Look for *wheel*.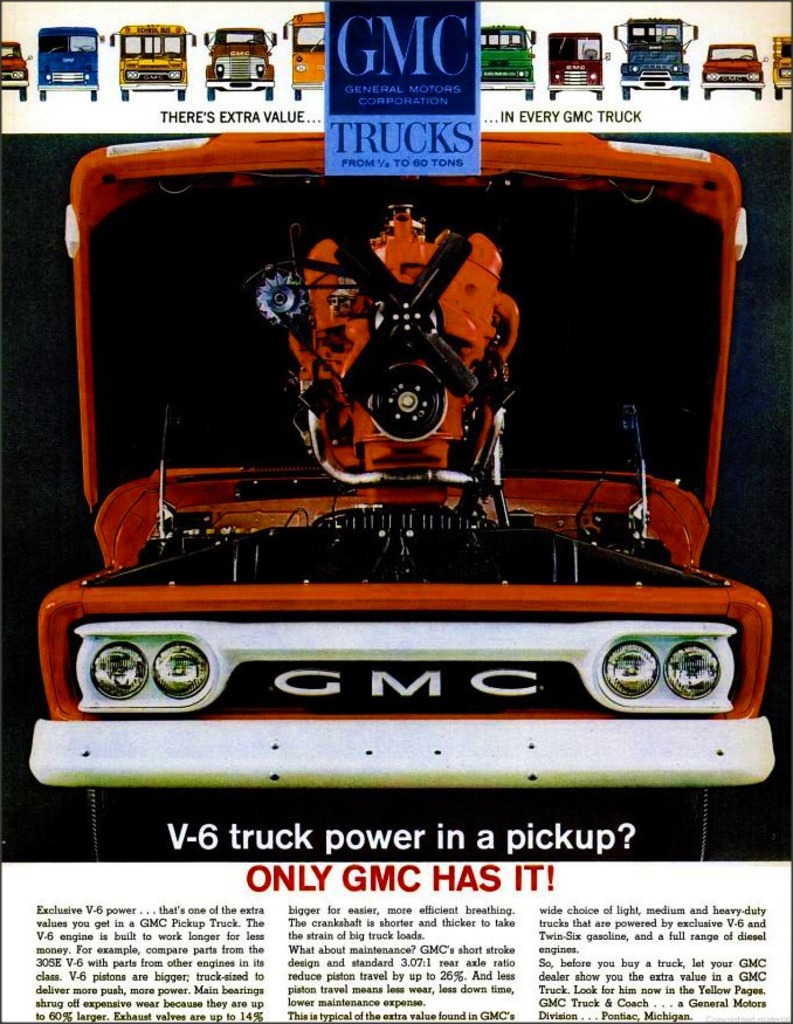
Found: <region>523, 90, 535, 97</region>.
